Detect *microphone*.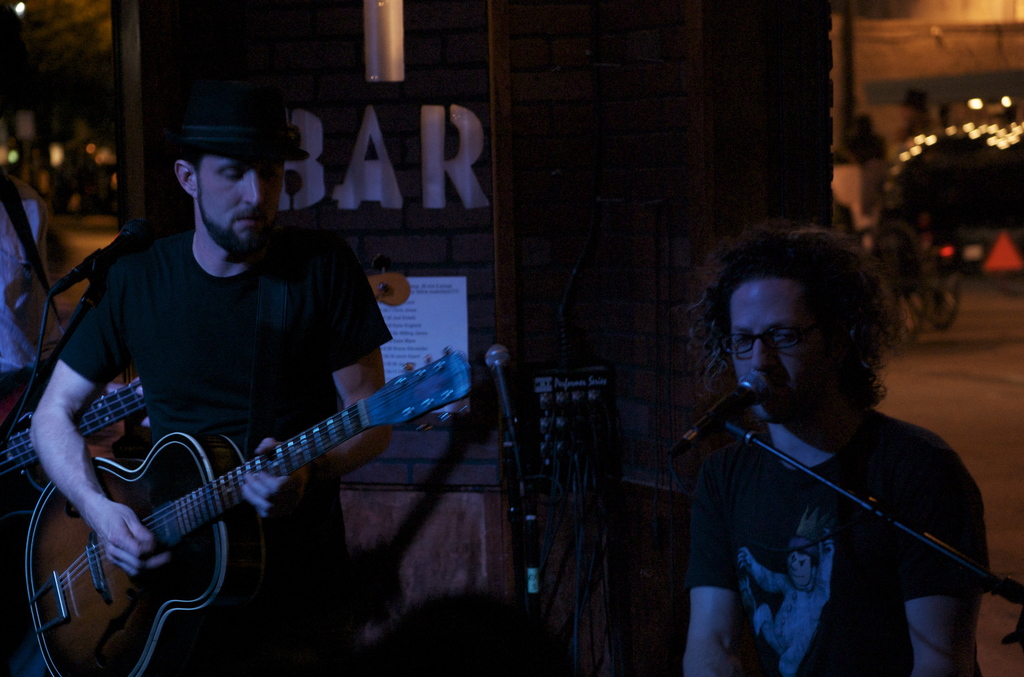
Detected at {"x1": 487, "y1": 343, "x2": 517, "y2": 414}.
